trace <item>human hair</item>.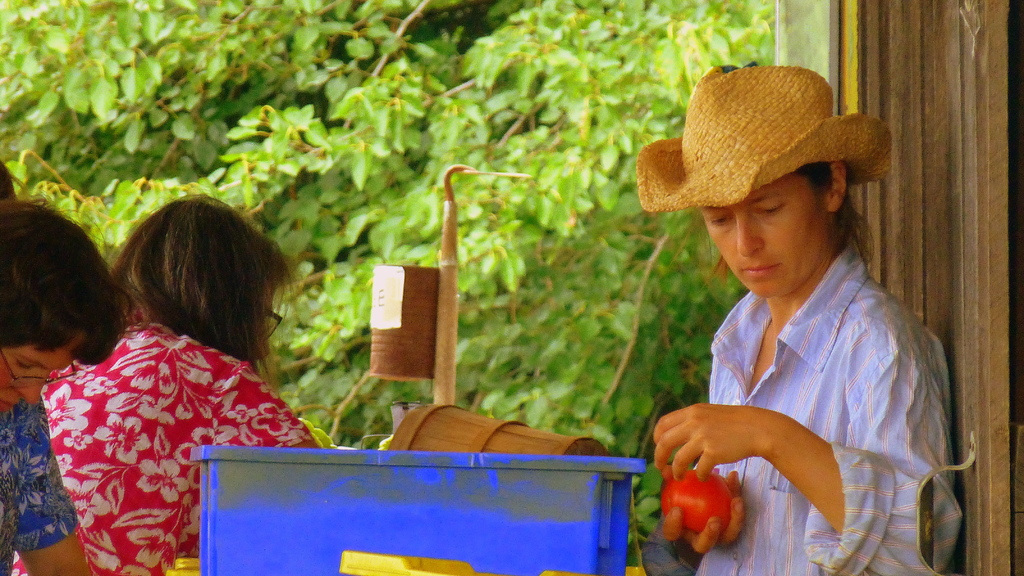
Traced to [left=0, top=156, right=24, bottom=198].
